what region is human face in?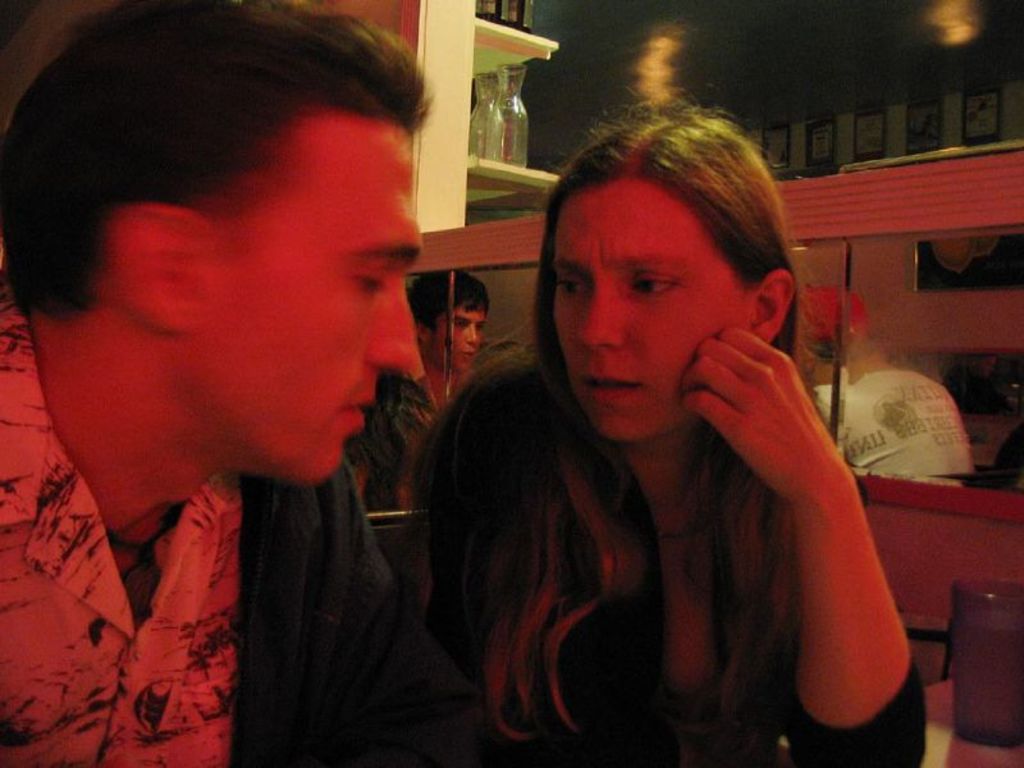
Rect(558, 174, 748, 444).
